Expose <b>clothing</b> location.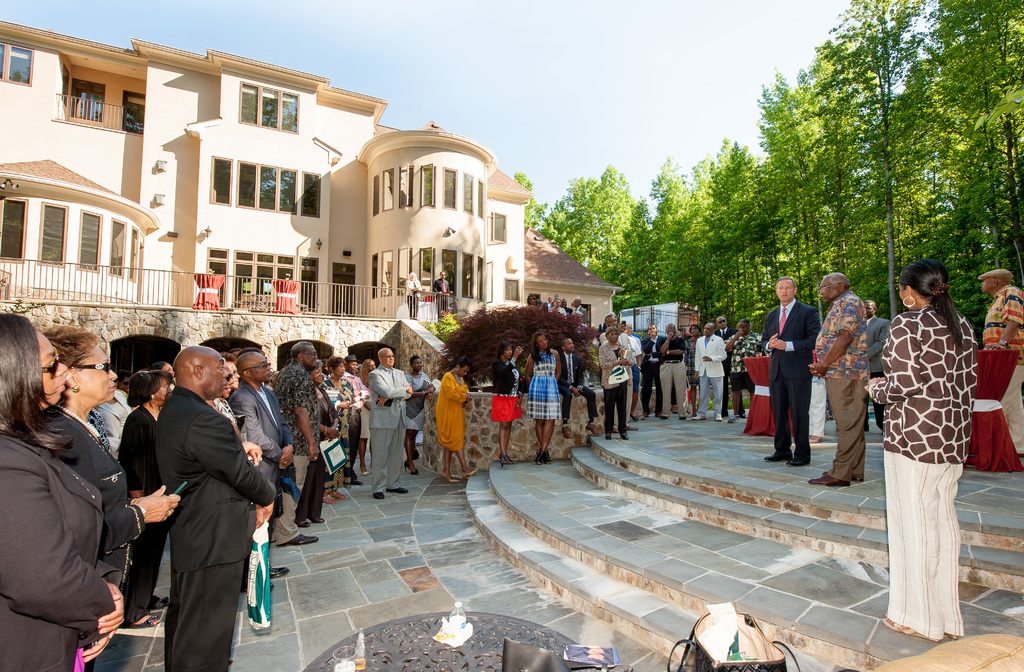
Exposed at (left=372, top=366, right=421, bottom=493).
